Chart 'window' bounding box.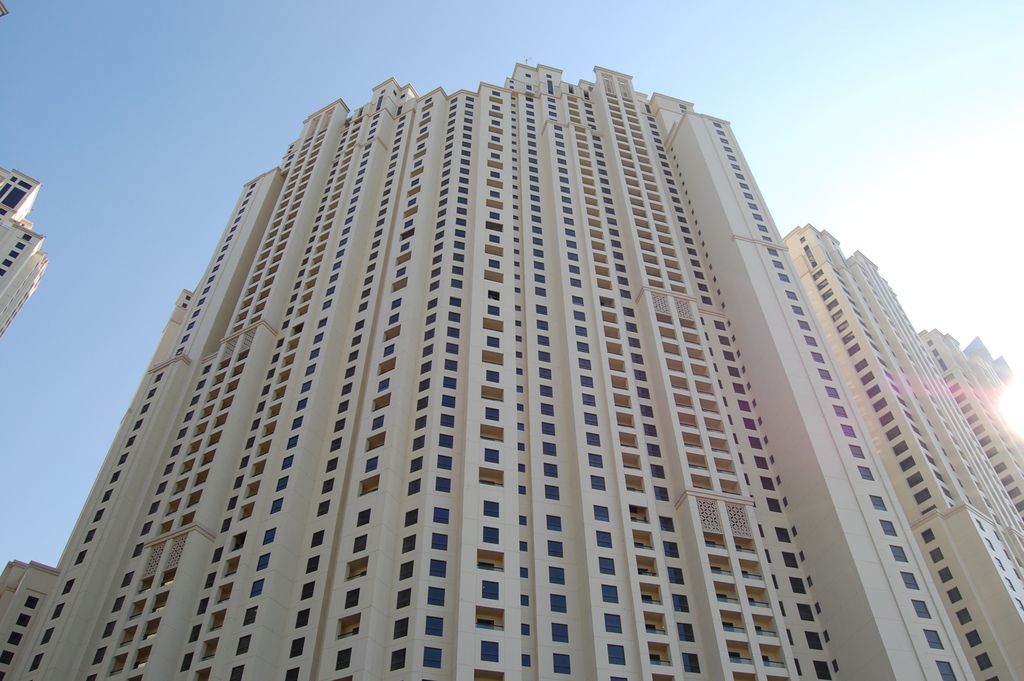
Charted: (113,595,124,611).
